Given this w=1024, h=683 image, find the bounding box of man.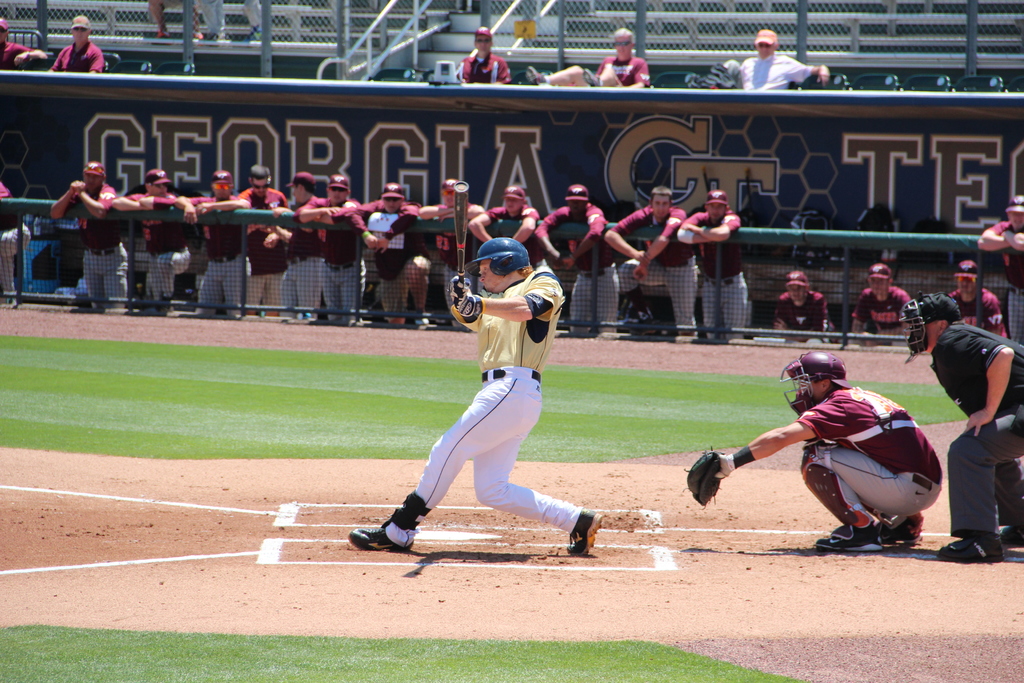
[left=523, top=25, right=654, bottom=90].
